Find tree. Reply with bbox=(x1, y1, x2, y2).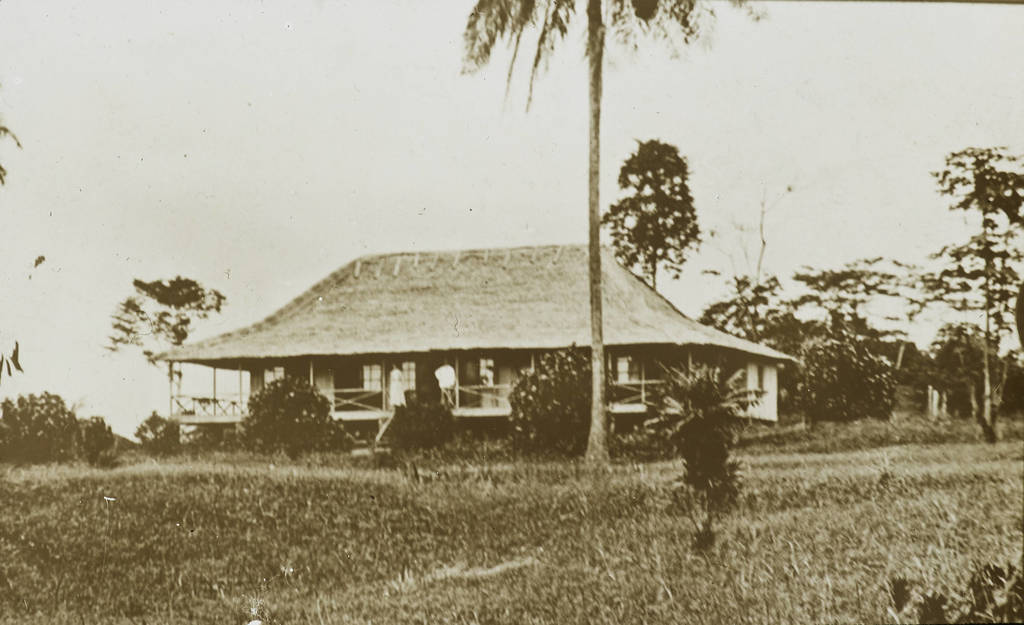
bbox=(372, 385, 452, 457).
